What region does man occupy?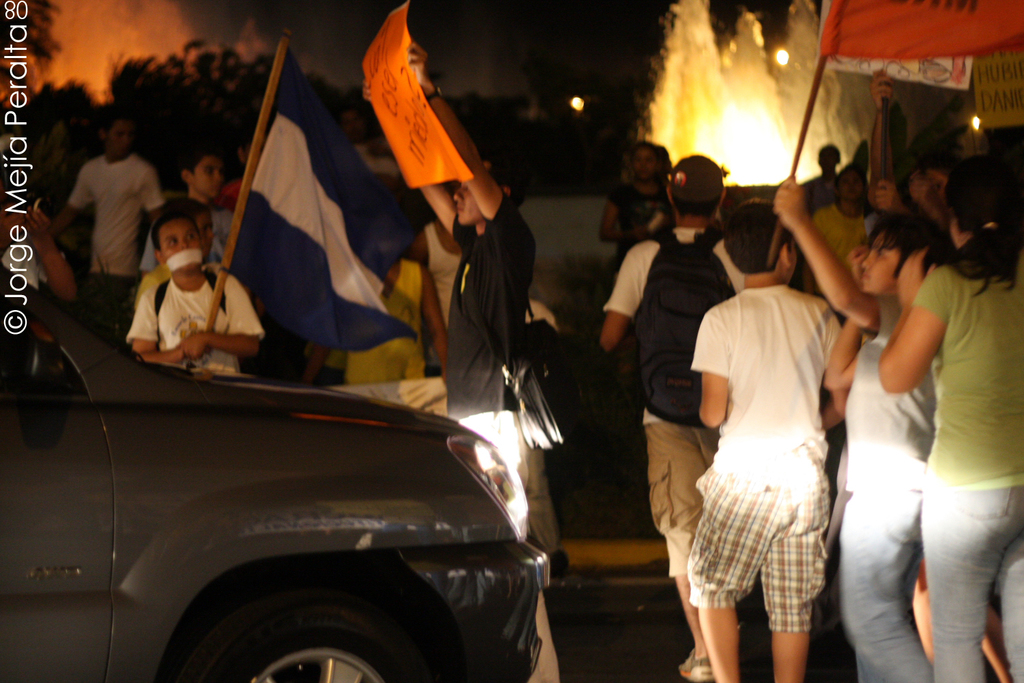
select_region(602, 144, 748, 681).
